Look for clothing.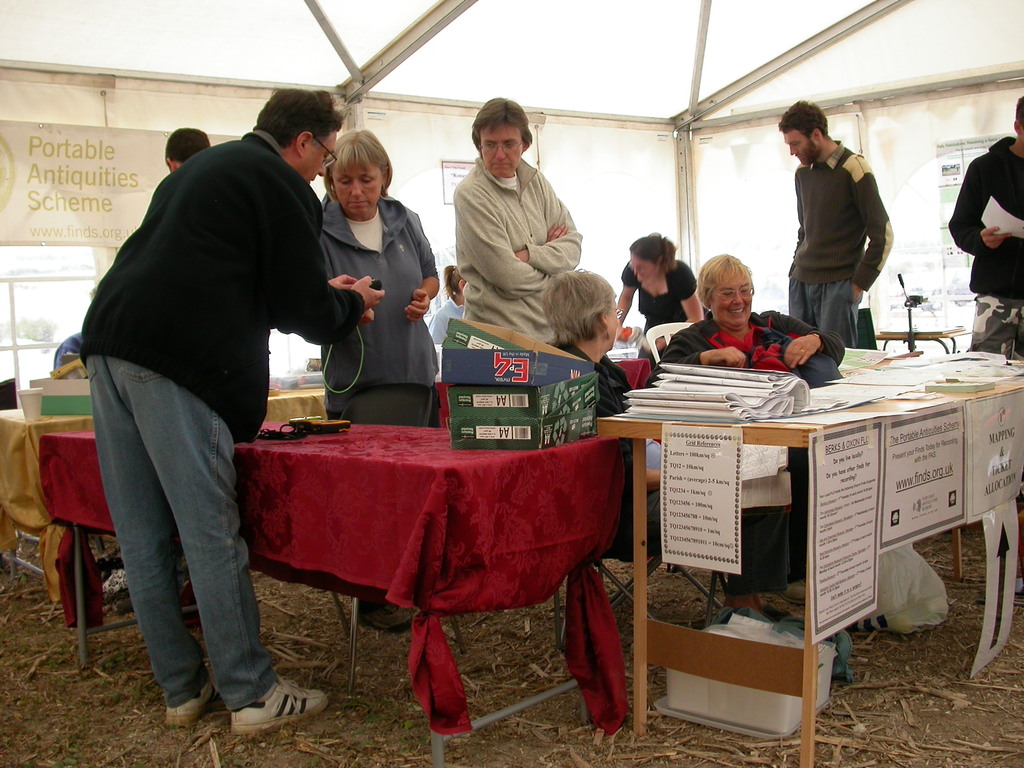
Found: locate(85, 129, 365, 707).
